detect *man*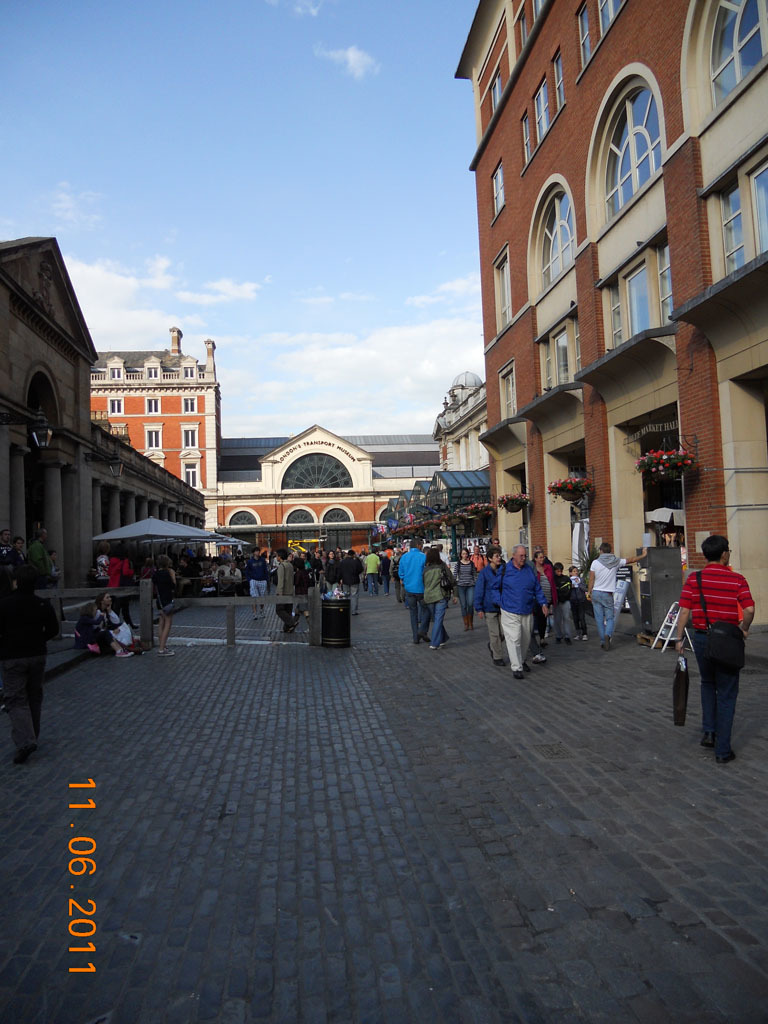
27, 527, 66, 589
